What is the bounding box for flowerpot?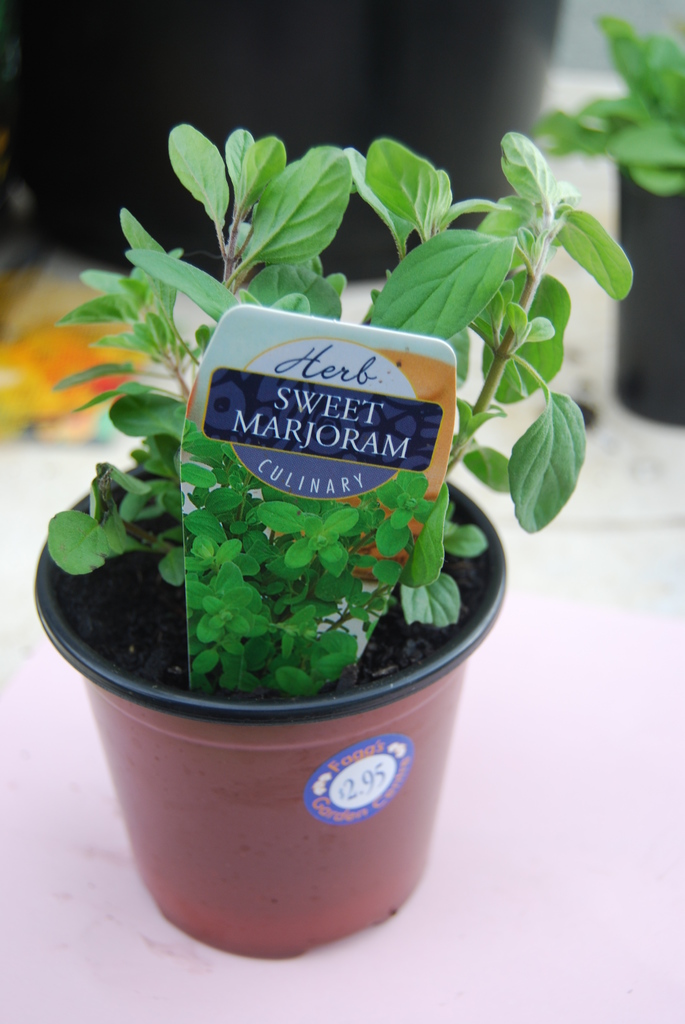
(31,452,513,956).
